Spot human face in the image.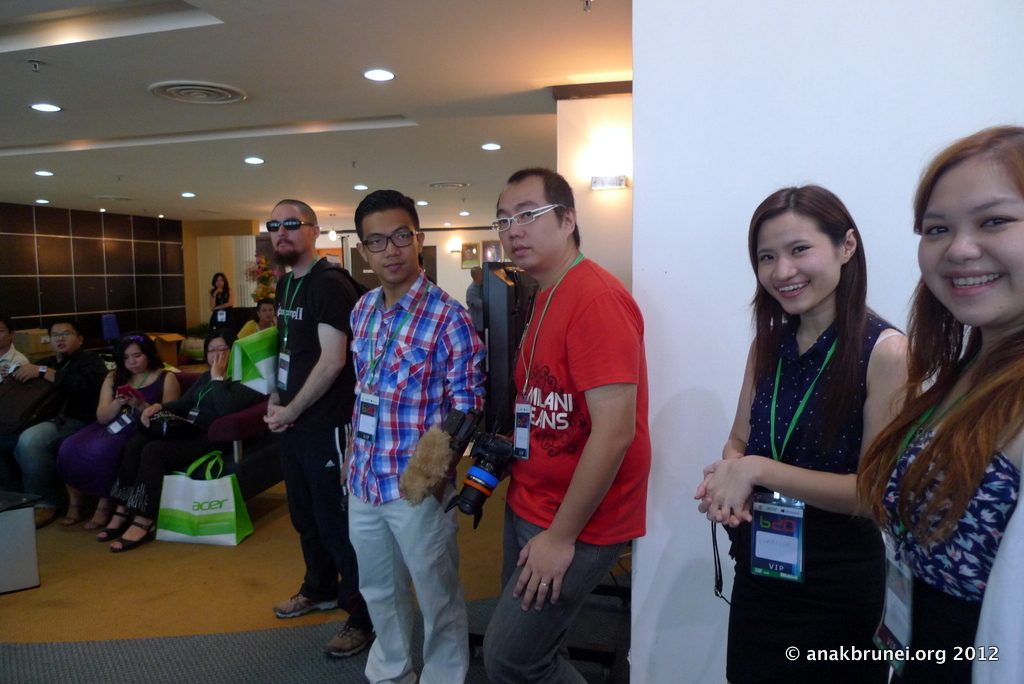
human face found at pyautogui.locateOnScreen(270, 205, 312, 263).
